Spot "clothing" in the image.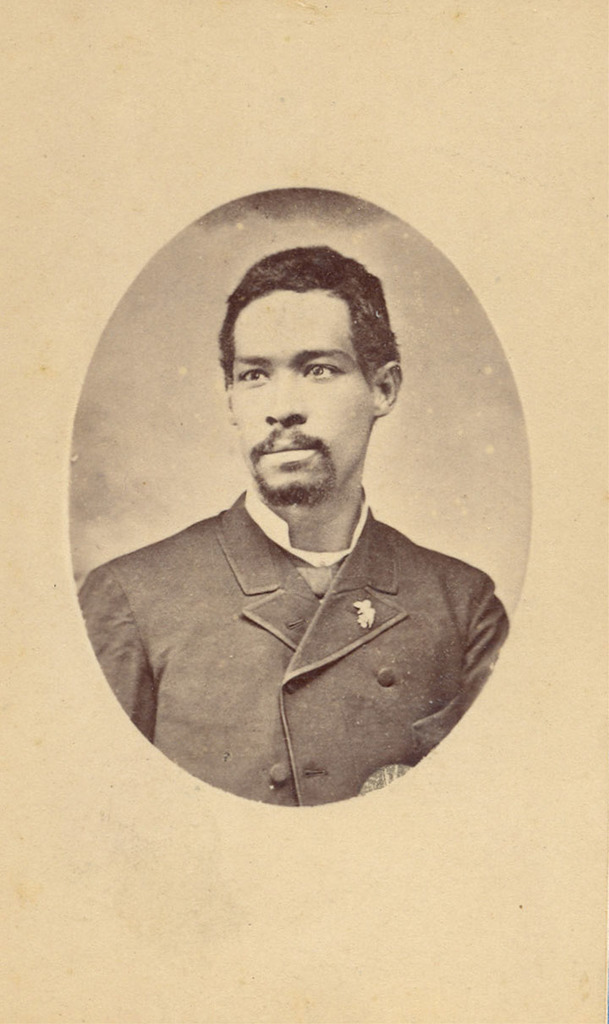
"clothing" found at detection(82, 469, 511, 797).
